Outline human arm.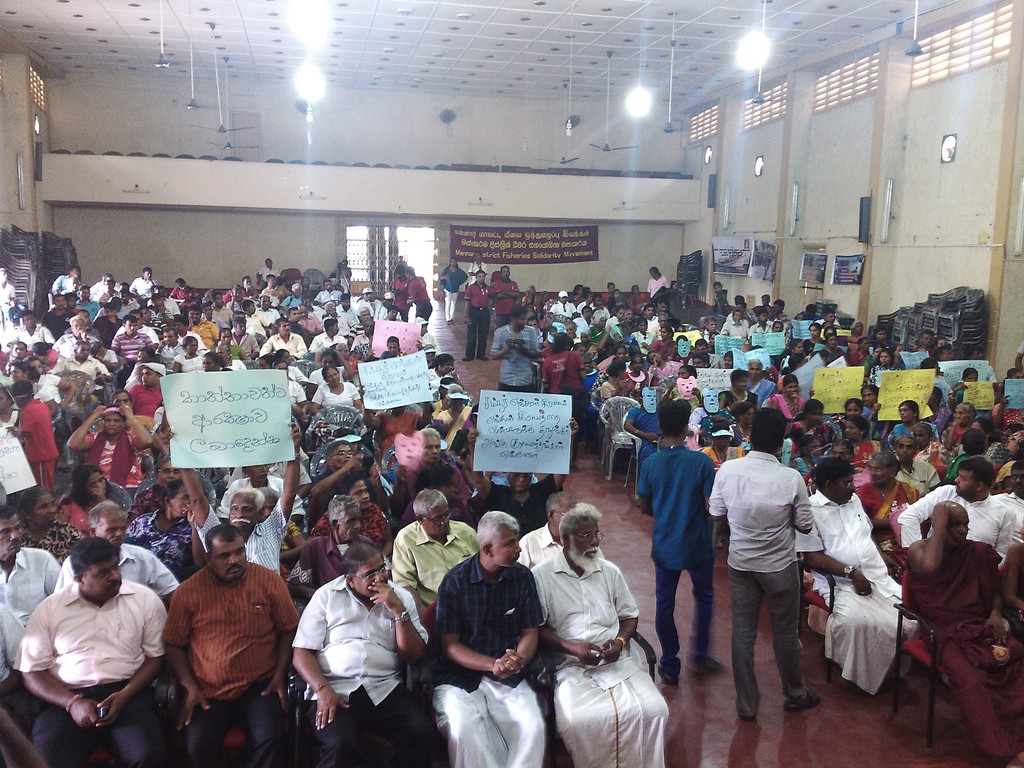
Outline: 3,404,33,443.
